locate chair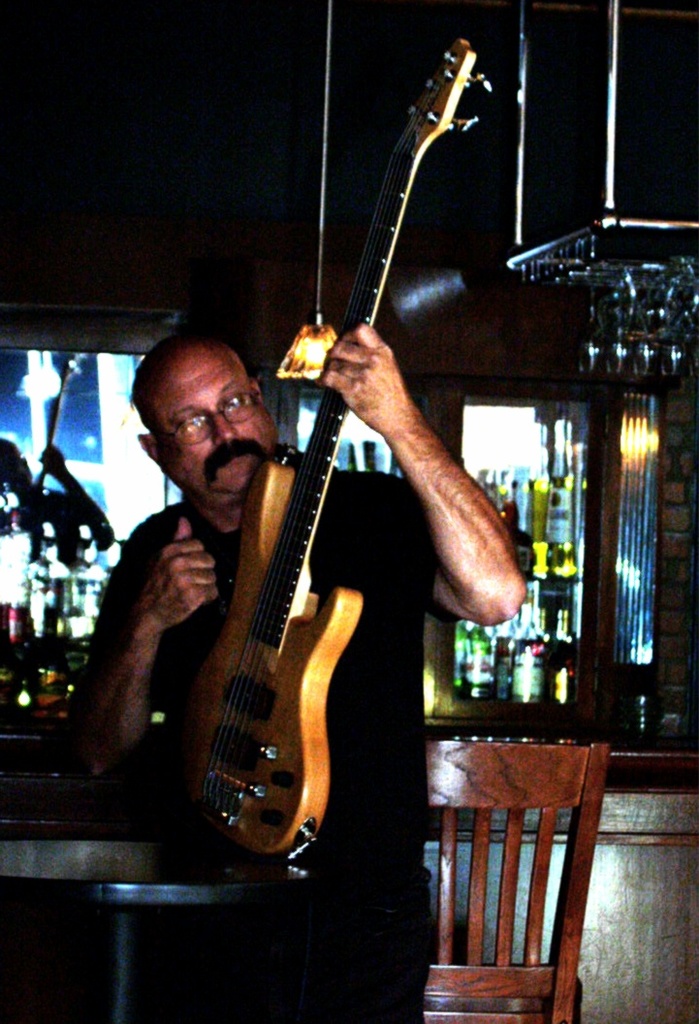
left=391, top=722, right=619, bottom=1023
